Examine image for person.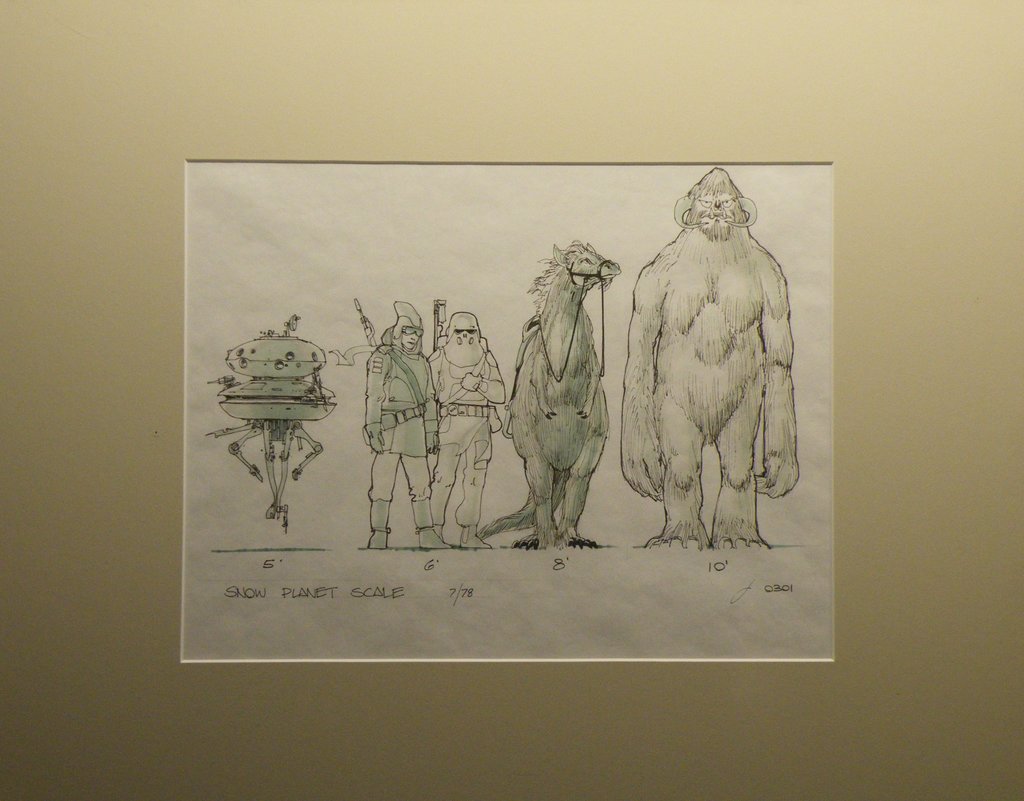
Examination result: [x1=358, y1=298, x2=439, y2=550].
